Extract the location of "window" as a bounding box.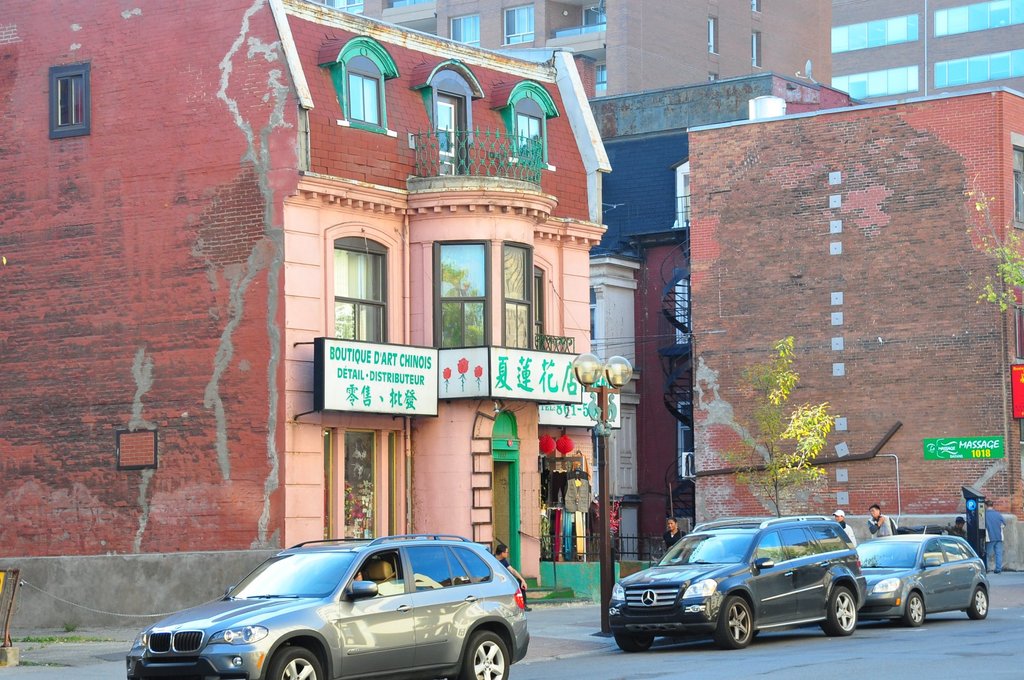
(506,115,545,161).
